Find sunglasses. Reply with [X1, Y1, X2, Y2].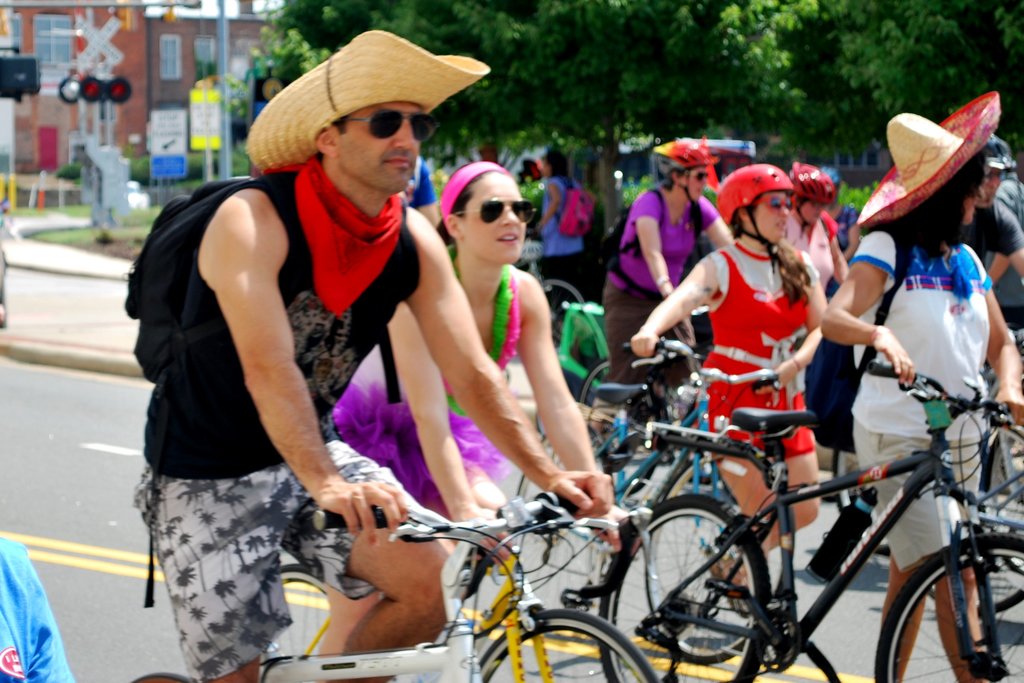
[340, 104, 444, 152].
